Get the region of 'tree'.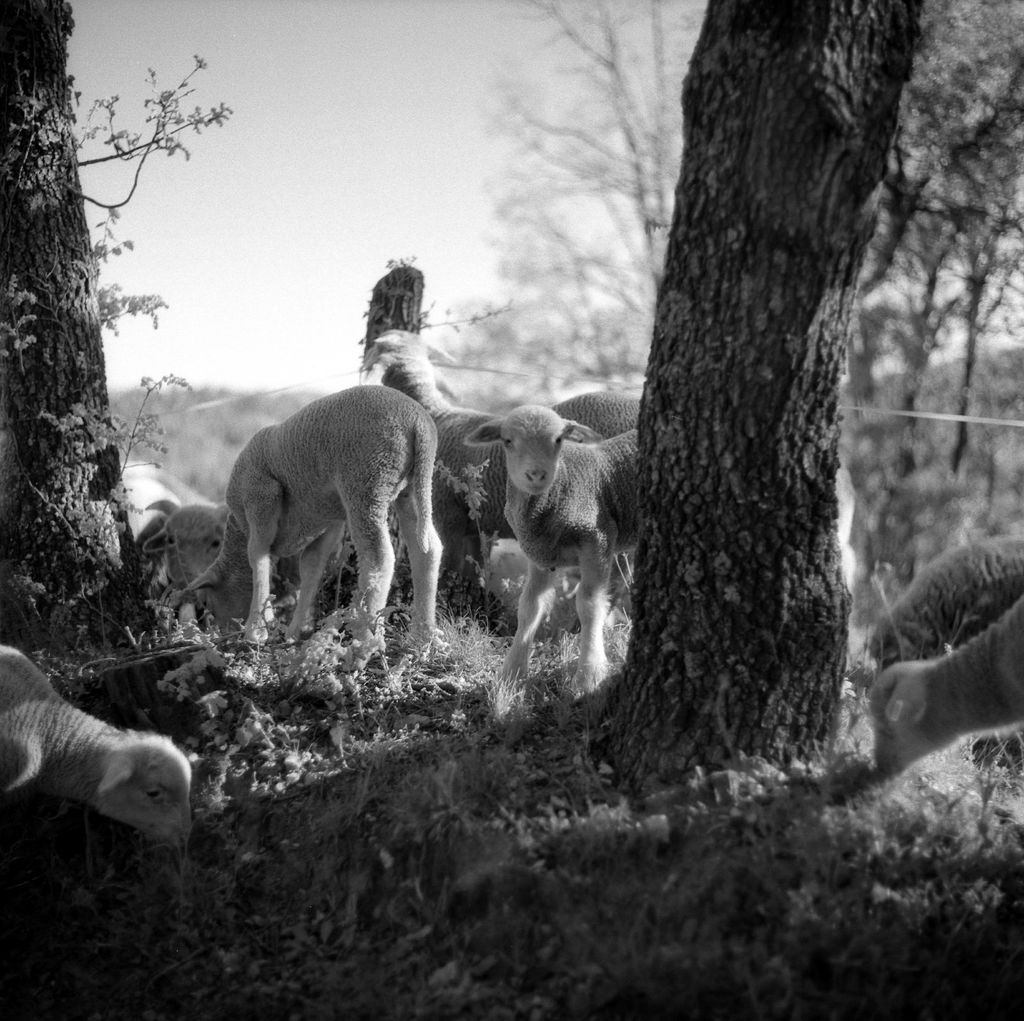
locate(463, 10, 714, 479).
